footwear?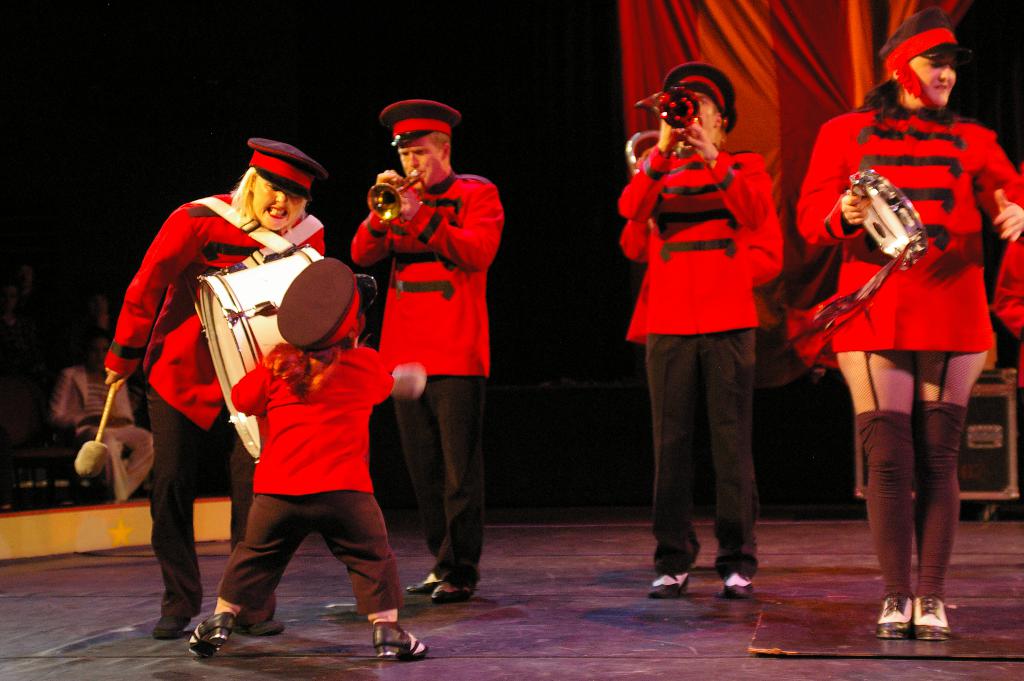
{"x1": 238, "y1": 617, "x2": 286, "y2": 634}
